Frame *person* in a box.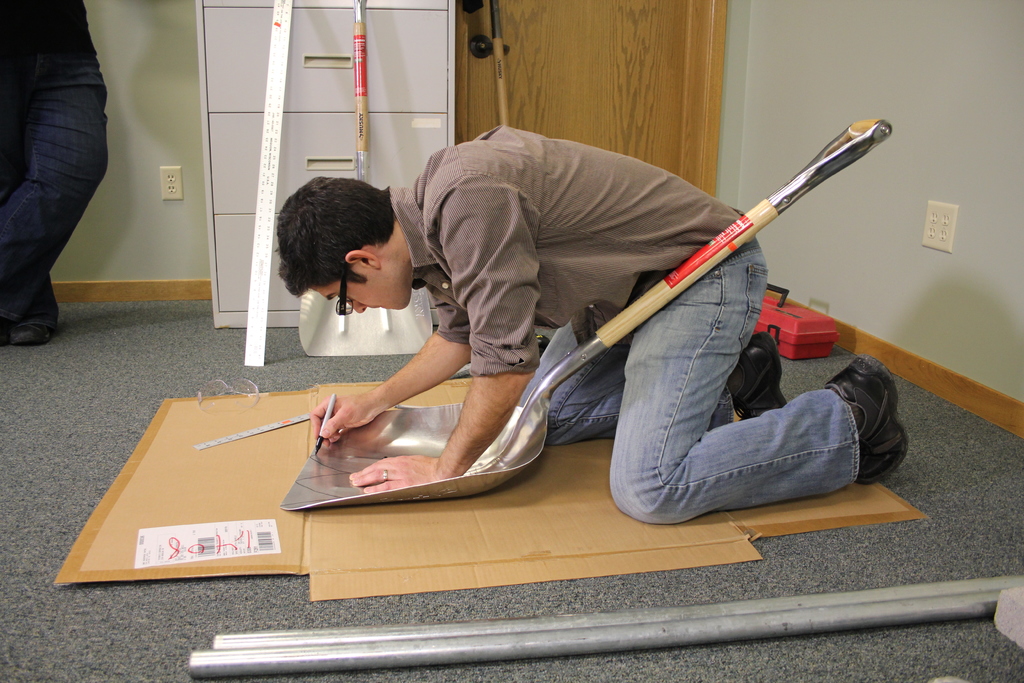
(x1=271, y1=126, x2=916, y2=567).
